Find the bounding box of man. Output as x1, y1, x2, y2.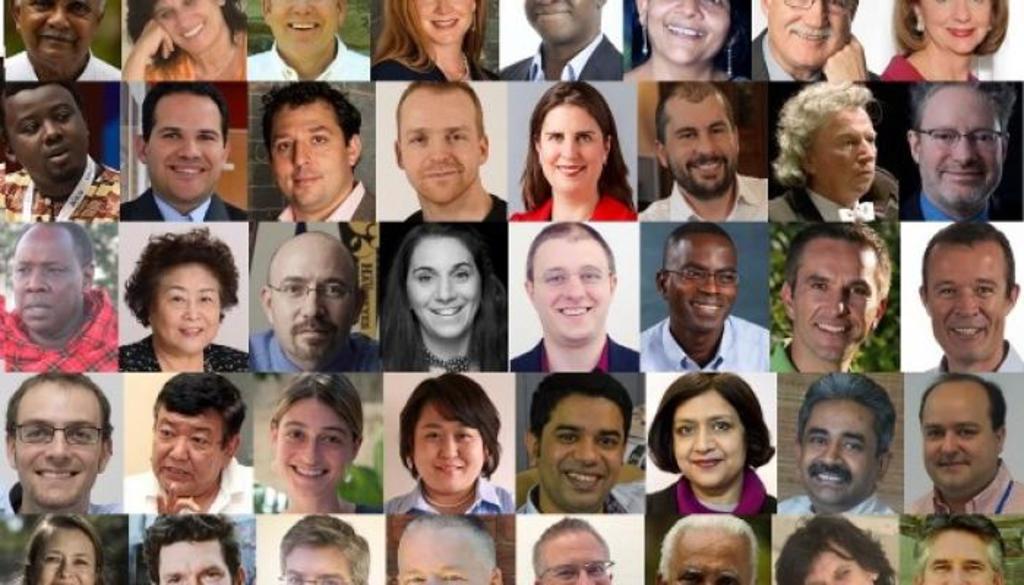
276, 510, 369, 584.
